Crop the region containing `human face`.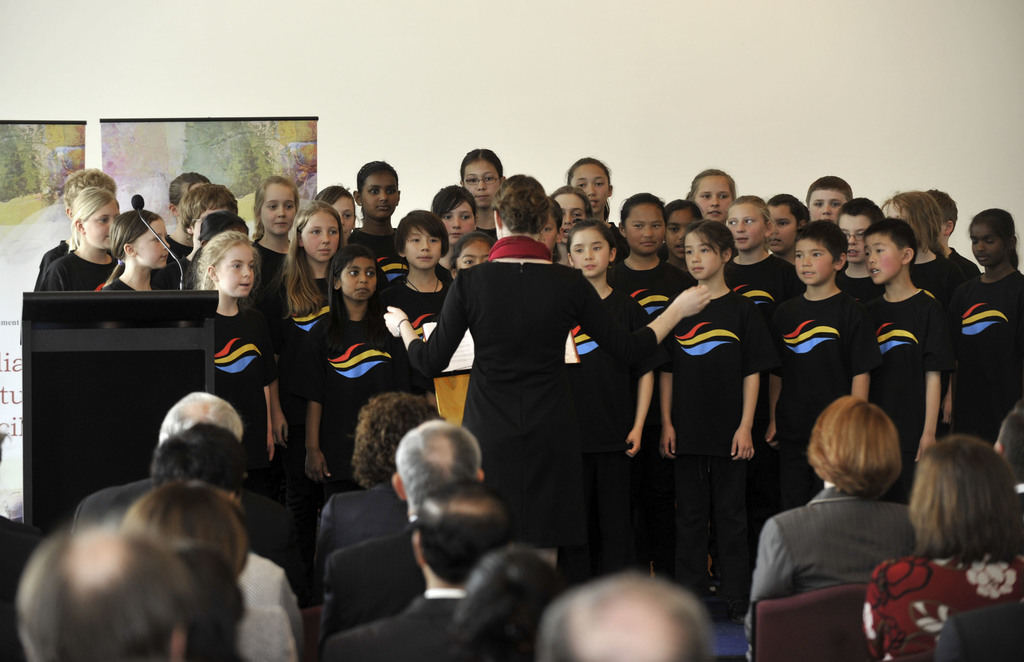
Crop region: (x1=404, y1=223, x2=444, y2=271).
